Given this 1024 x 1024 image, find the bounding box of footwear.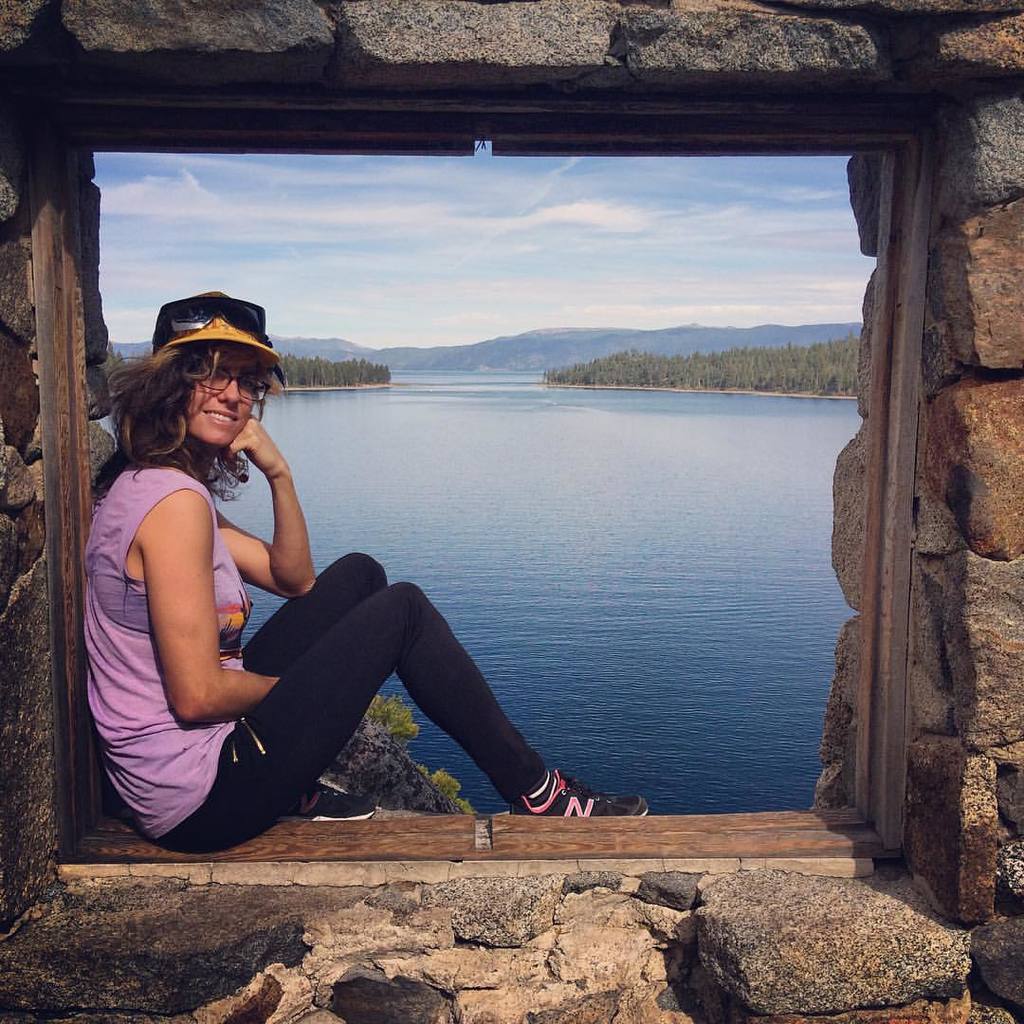
<box>285,776,377,820</box>.
